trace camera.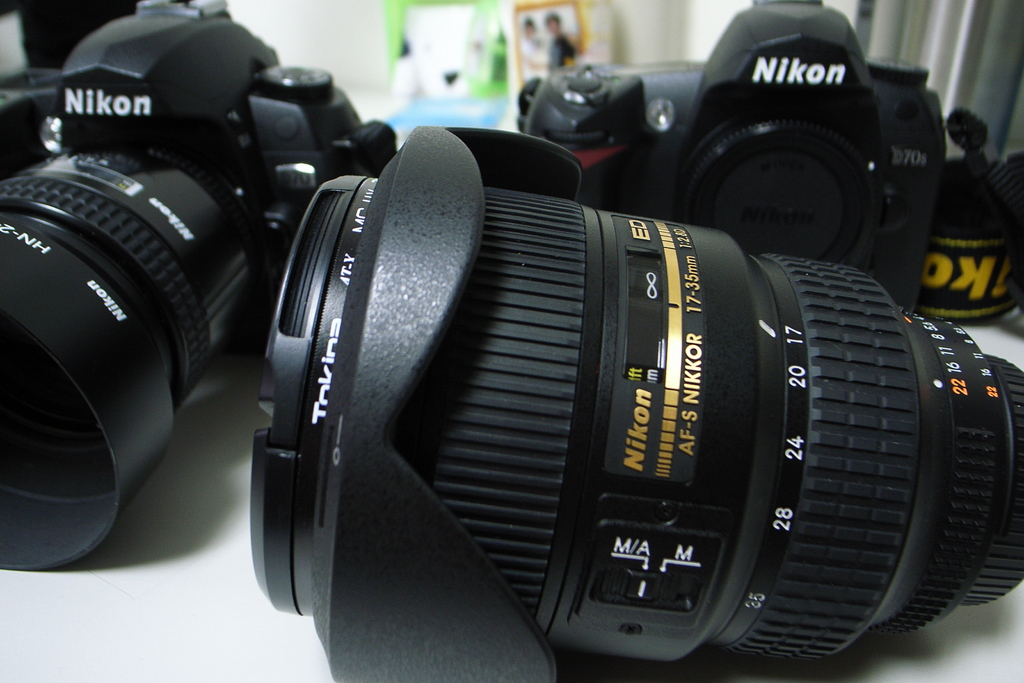
Traced to {"left": 0, "top": 0, "right": 403, "bottom": 583}.
